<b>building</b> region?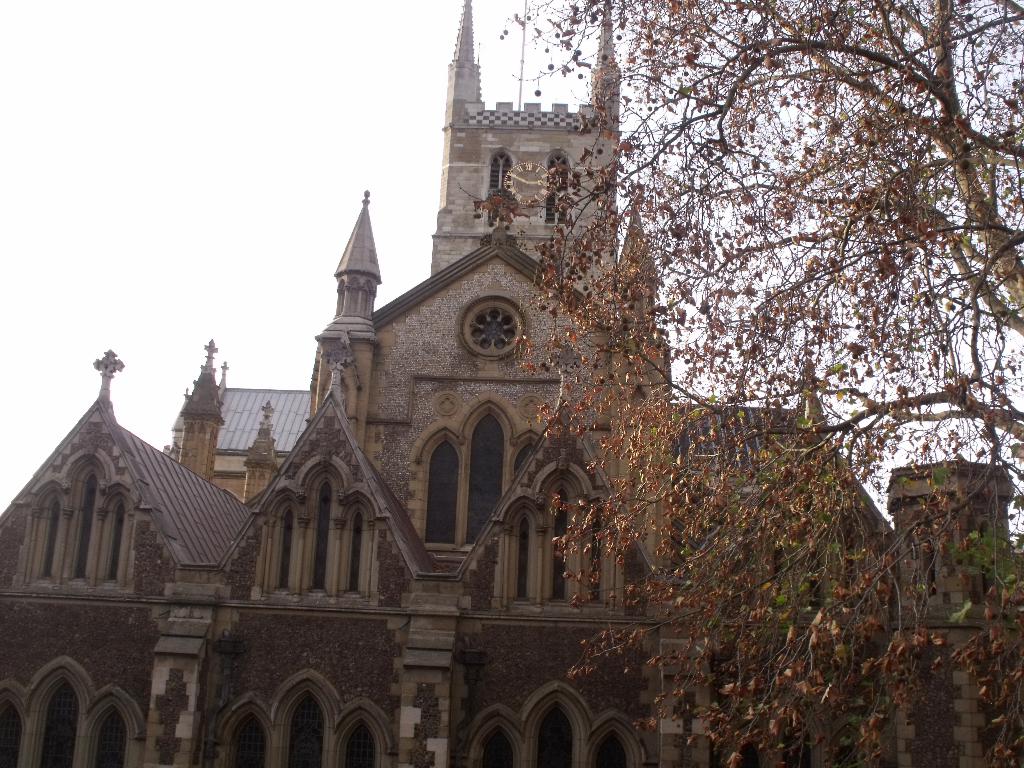
box(0, 0, 1023, 767)
